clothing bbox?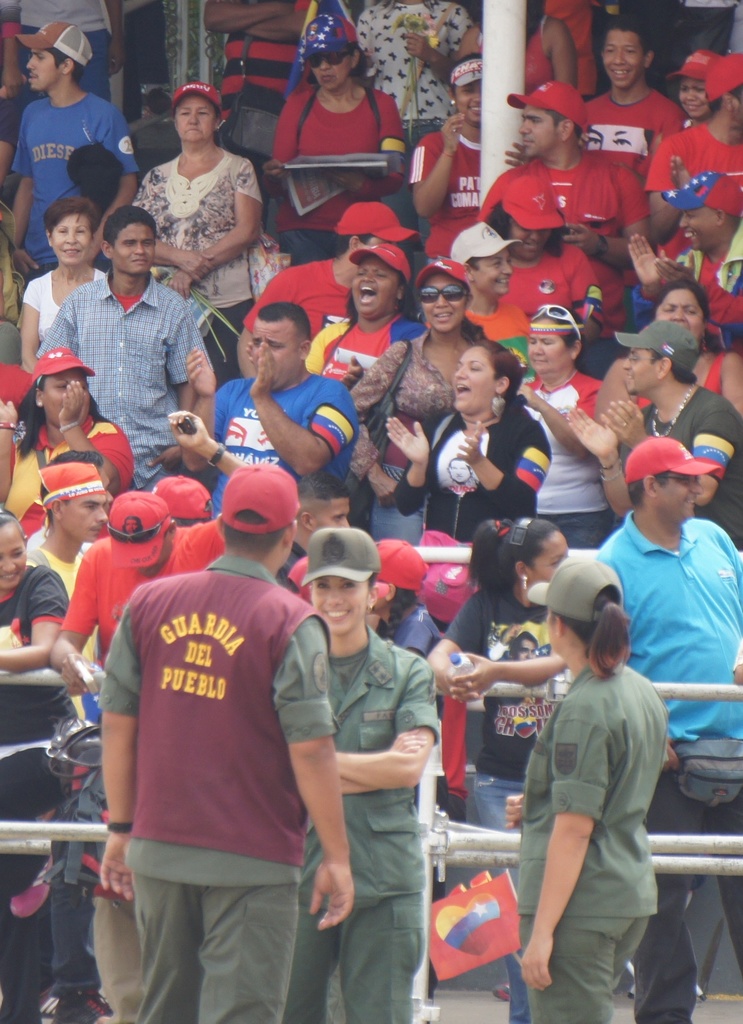
BBox(19, 109, 136, 262)
